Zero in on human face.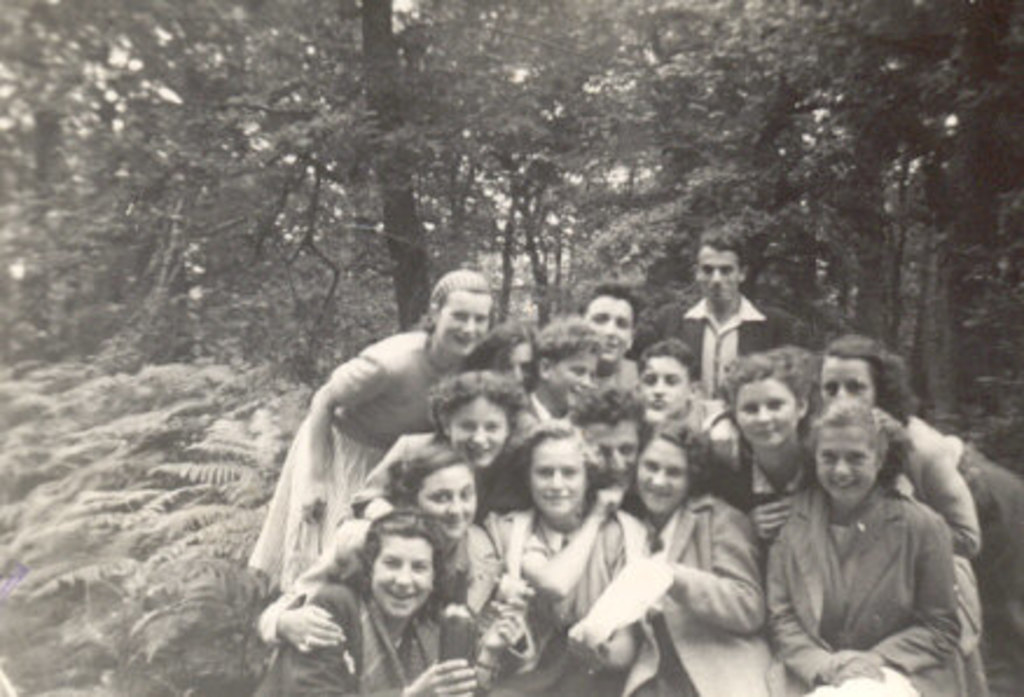
Zeroed in: select_region(491, 337, 535, 395).
